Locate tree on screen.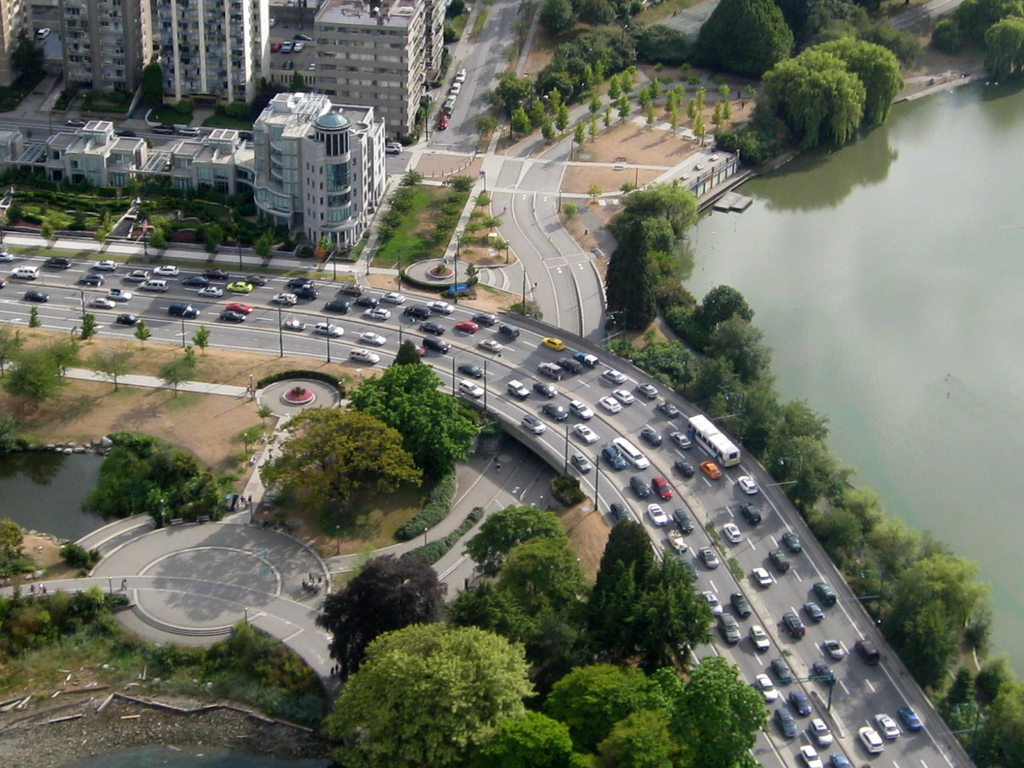
On screen at select_region(586, 113, 599, 143).
